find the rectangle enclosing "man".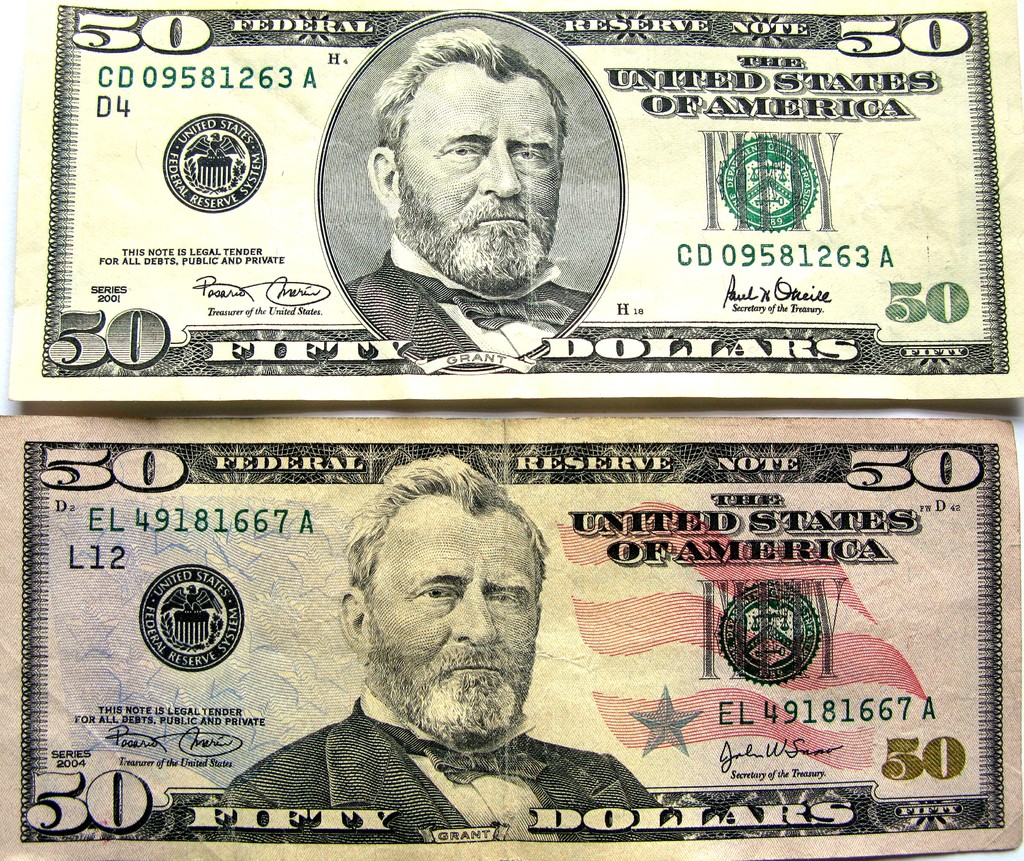
BBox(340, 25, 594, 364).
